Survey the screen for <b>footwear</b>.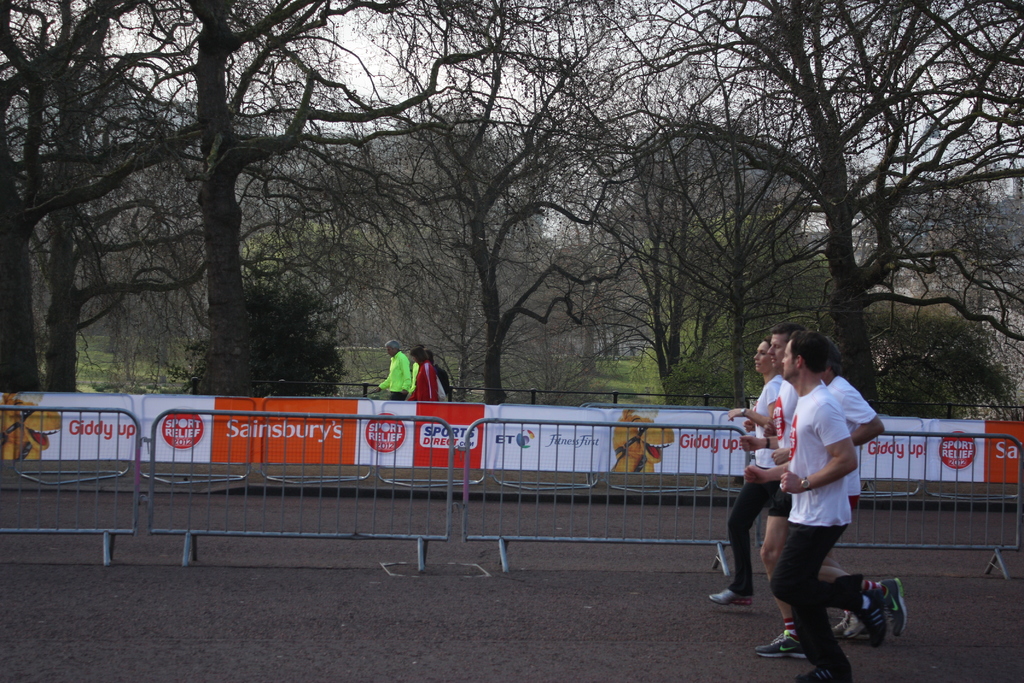
Survey found: [x1=845, y1=612, x2=872, y2=641].
